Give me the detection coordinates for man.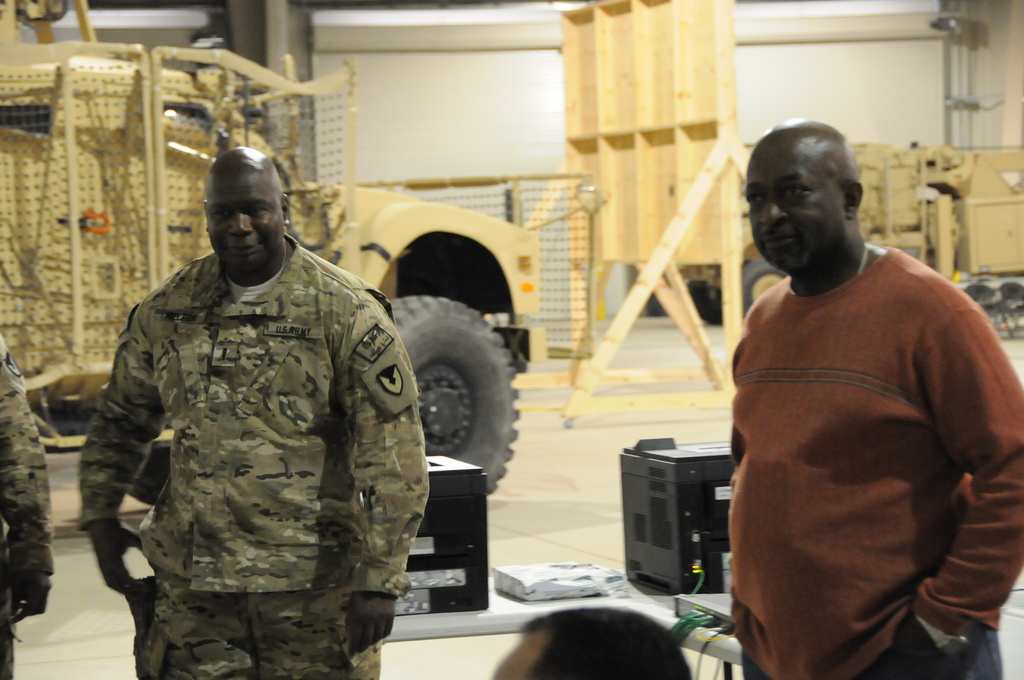
481,604,691,679.
